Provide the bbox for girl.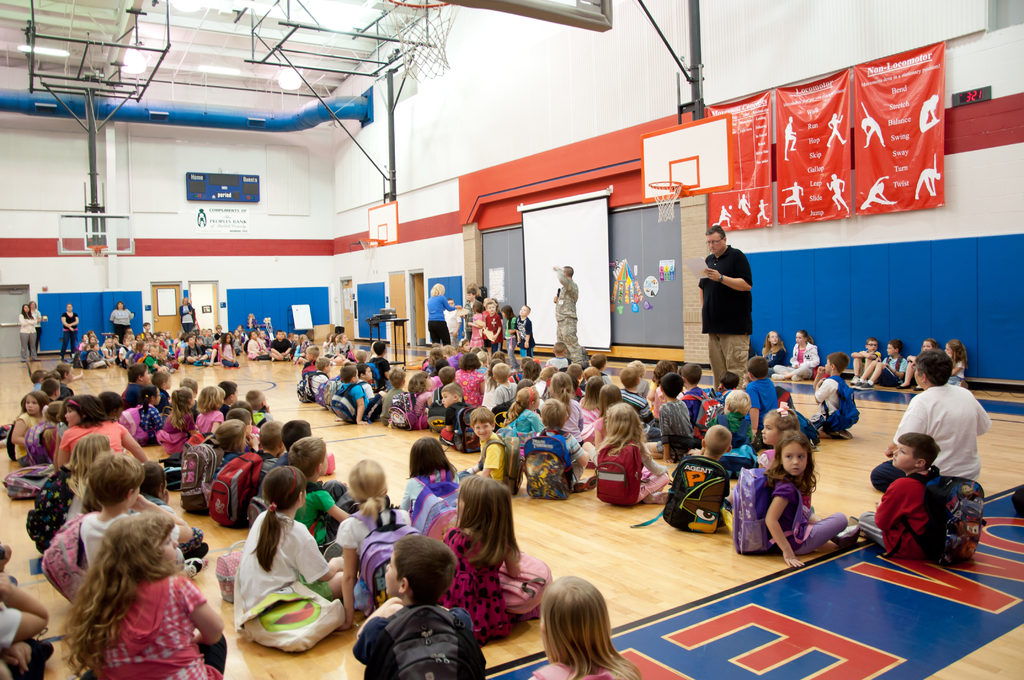
l=192, t=409, r=255, b=499.
